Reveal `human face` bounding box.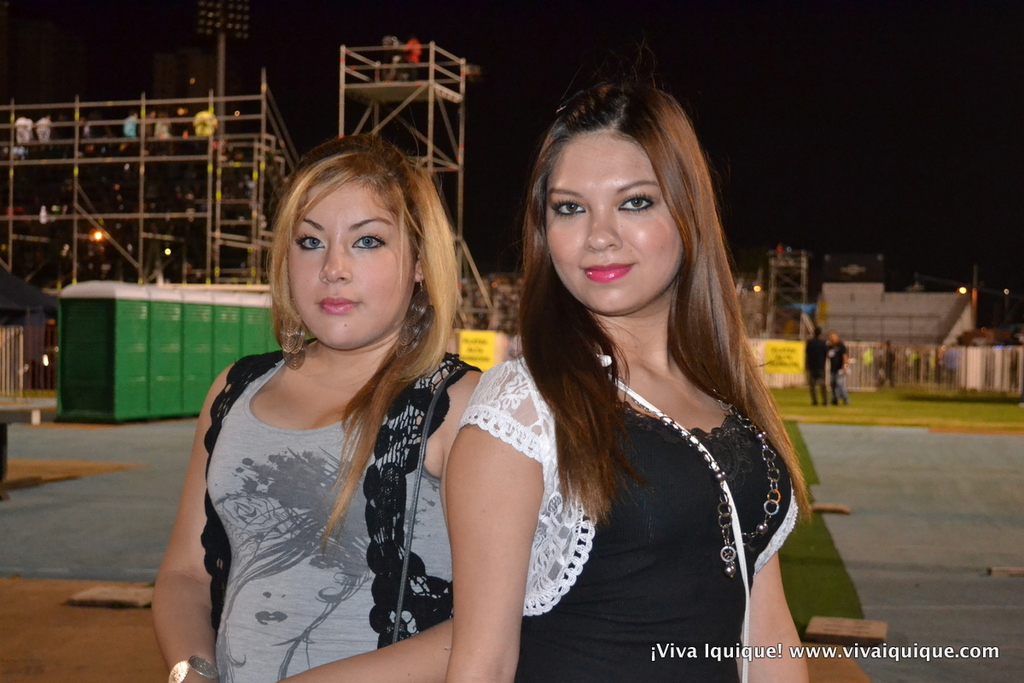
Revealed: (left=286, top=172, right=414, bottom=349).
